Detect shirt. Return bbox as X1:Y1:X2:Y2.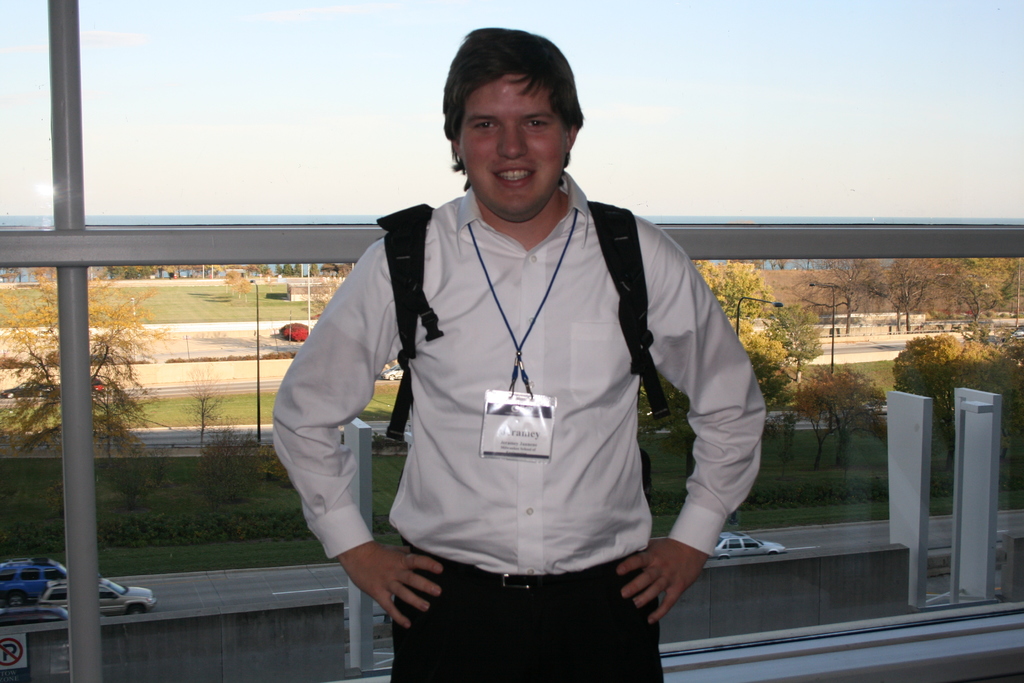
269:172:767:580.
